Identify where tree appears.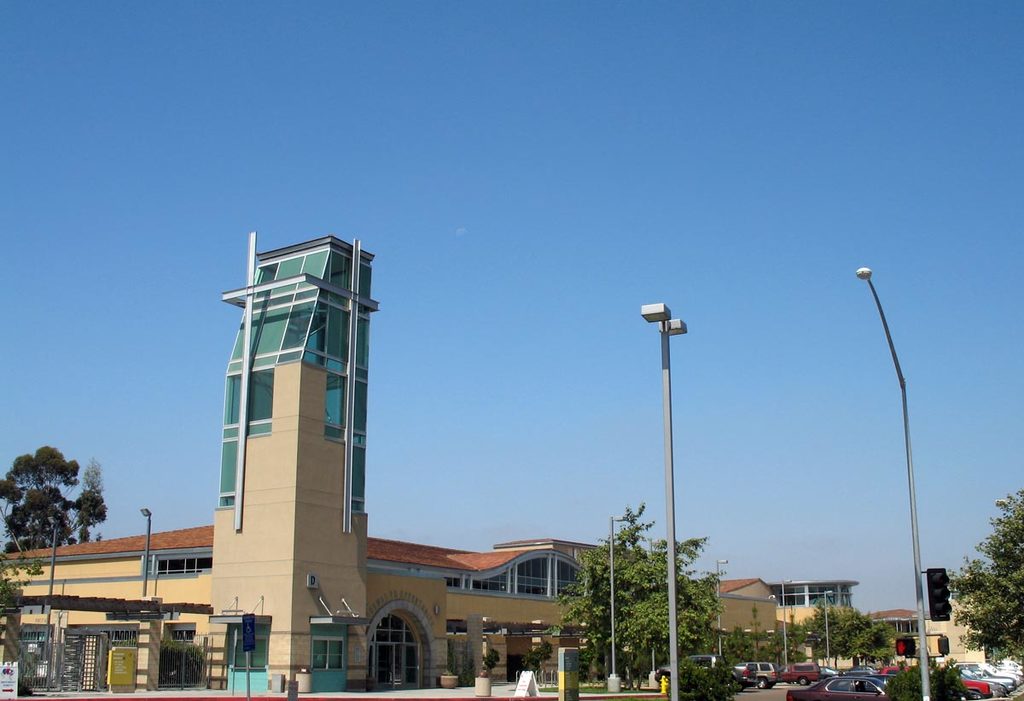
Appears at 937,484,1023,663.
